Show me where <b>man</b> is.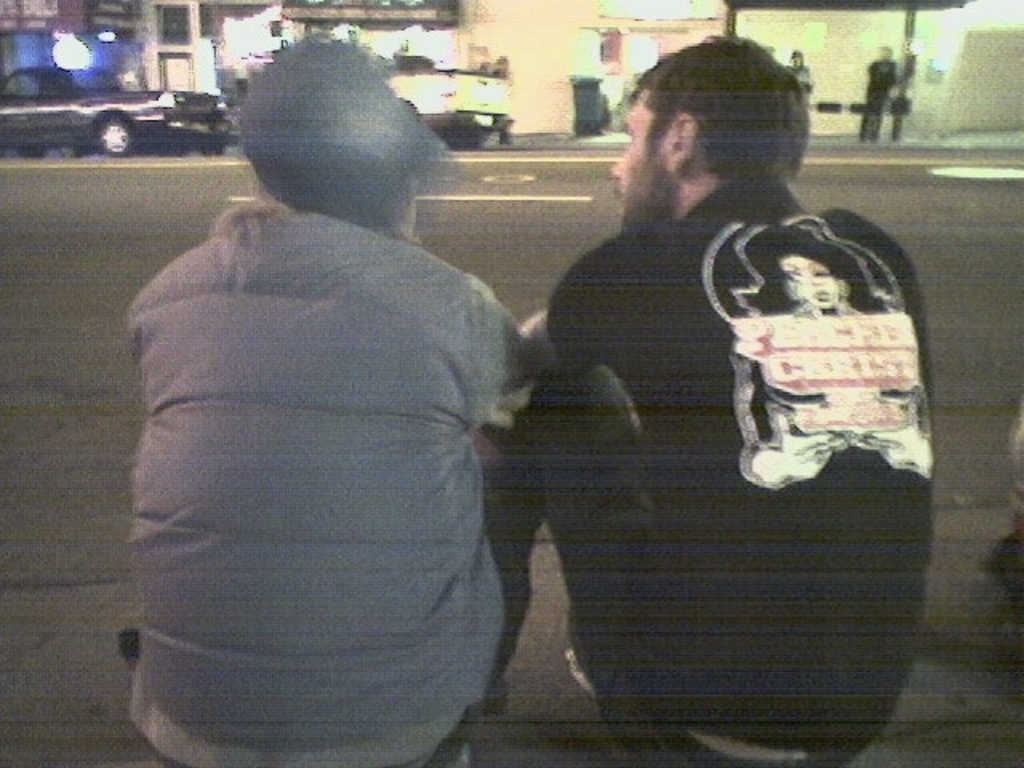
<b>man</b> is at box=[858, 45, 896, 146].
